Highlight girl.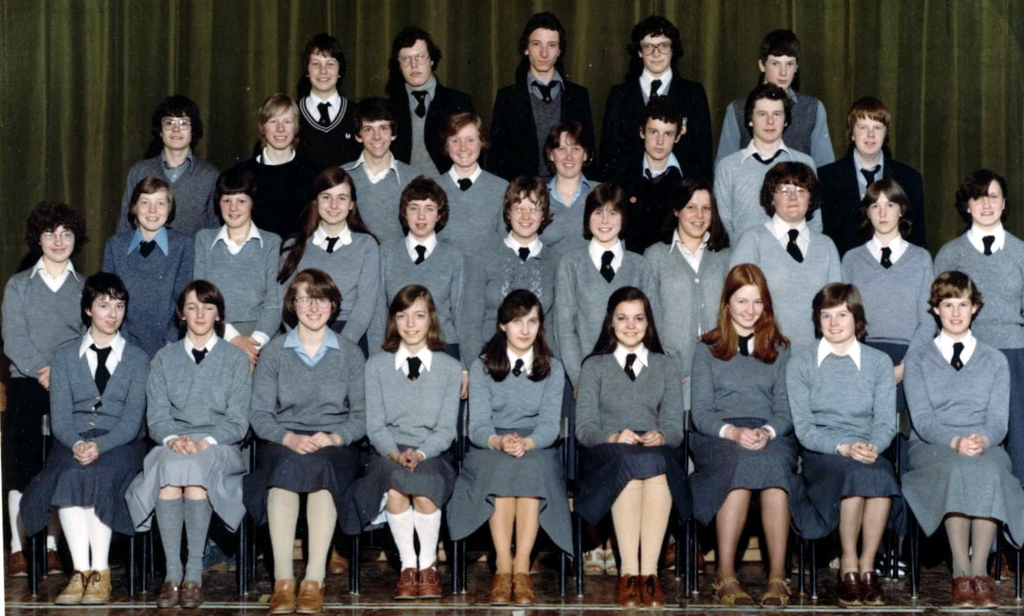
Highlighted region: (93, 178, 193, 355).
